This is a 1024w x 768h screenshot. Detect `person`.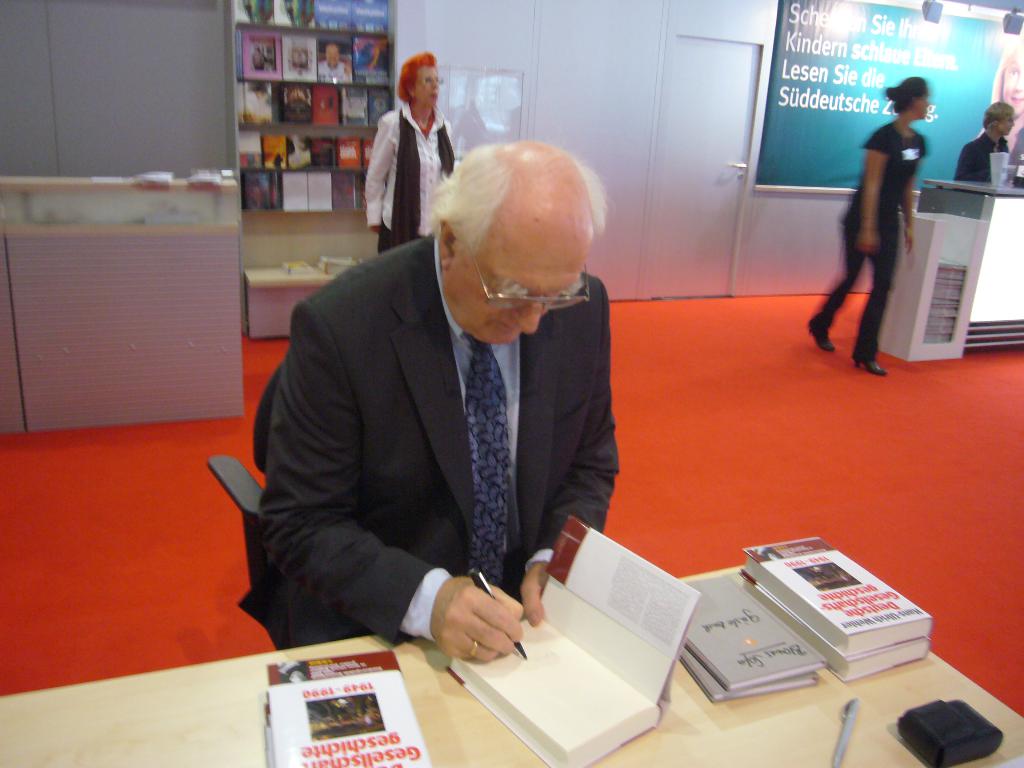
{"left": 361, "top": 49, "right": 465, "bottom": 256}.
